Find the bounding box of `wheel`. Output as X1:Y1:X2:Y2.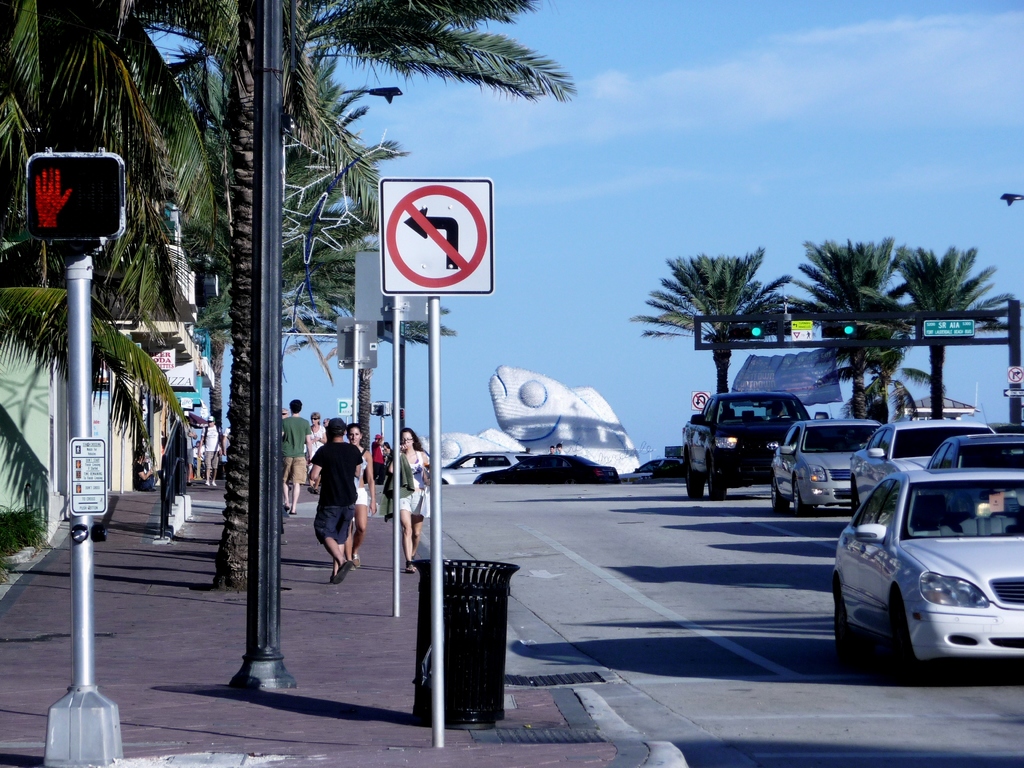
708:472:727:501.
